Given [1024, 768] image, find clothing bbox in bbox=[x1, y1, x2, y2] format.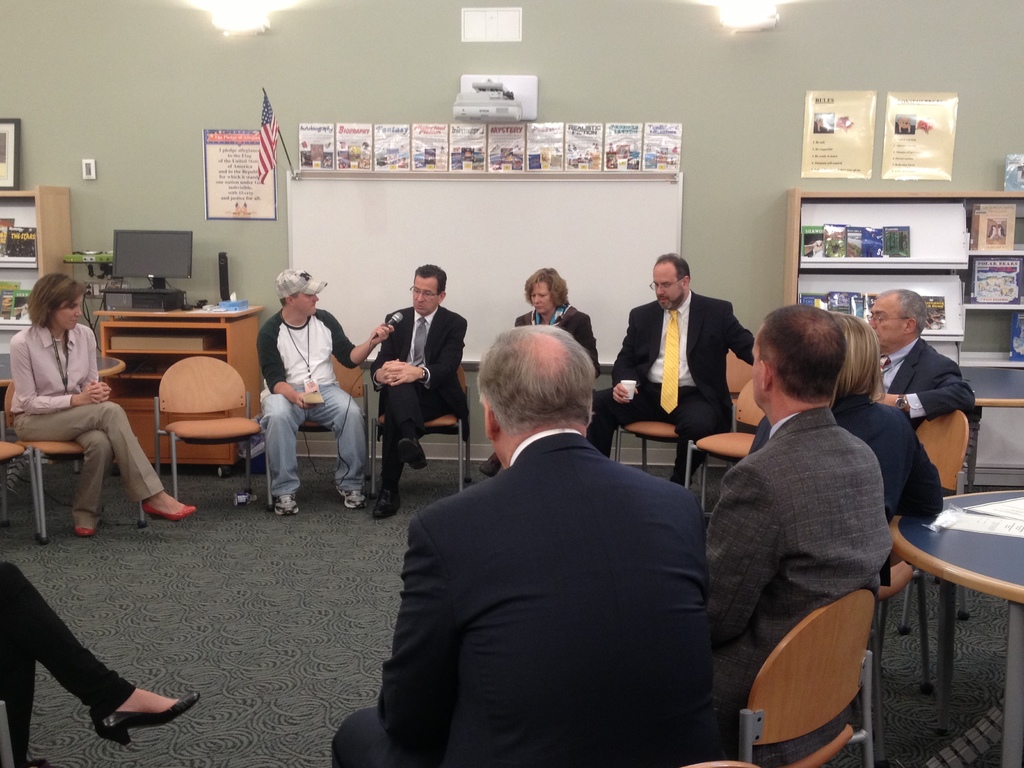
bbox=[520, 310, 598, 359].
